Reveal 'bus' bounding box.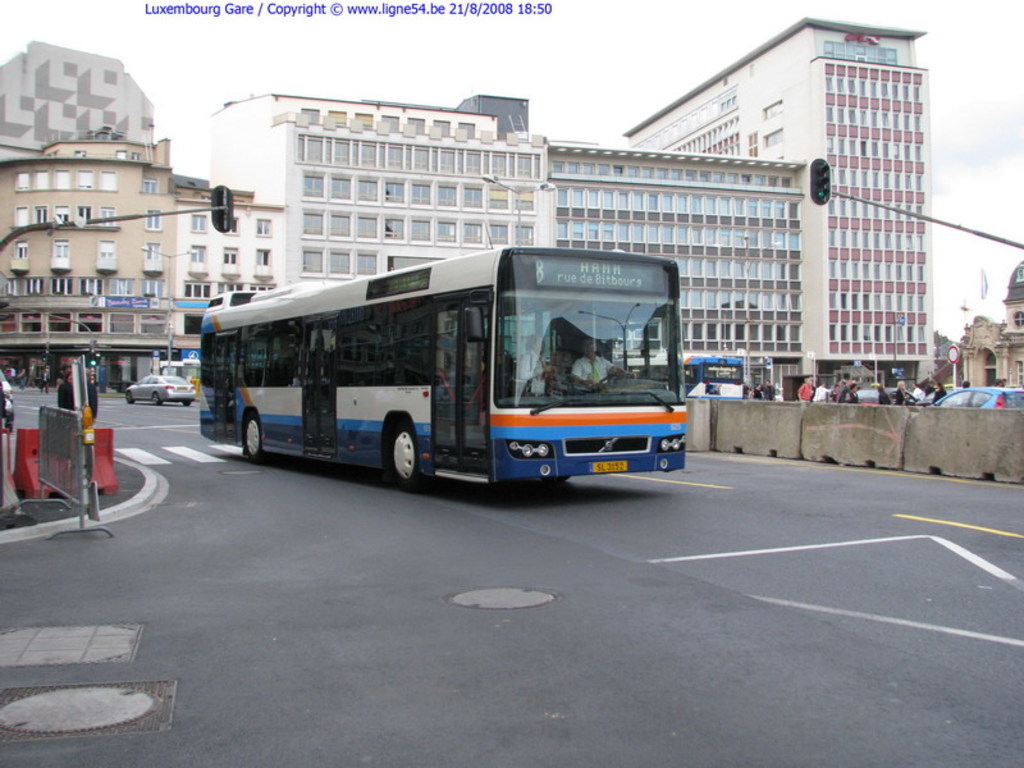
Revealed: region(197, 243, 686, 488).
